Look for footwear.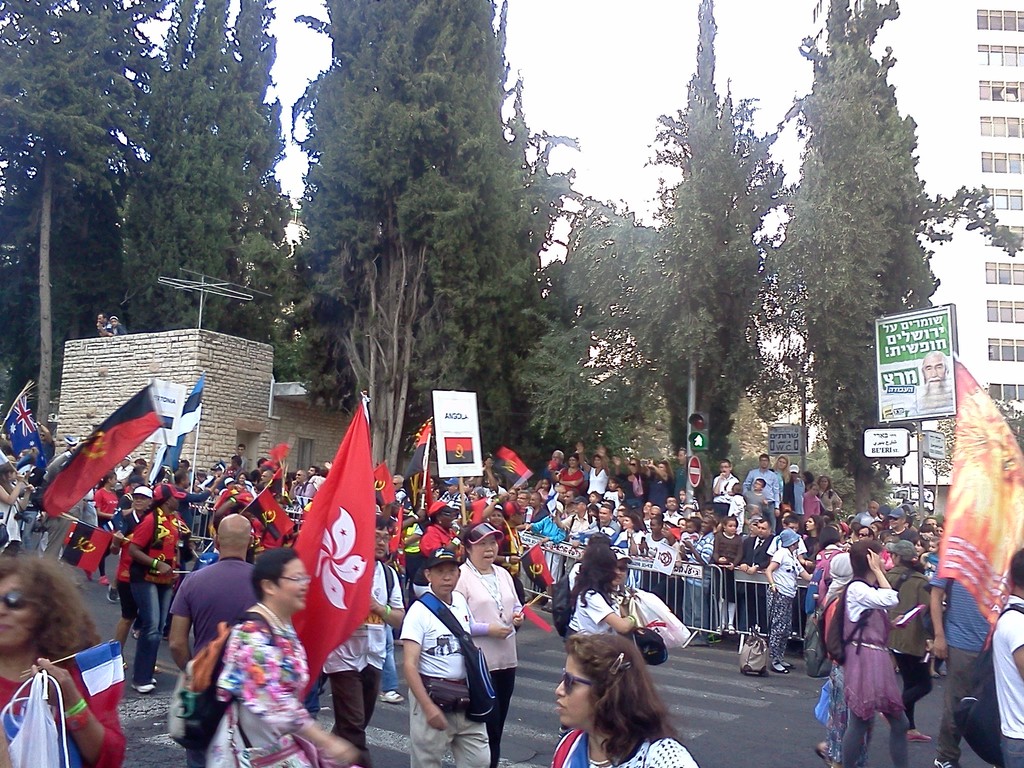
Found: bbox=[718, 618, 723, 635].
